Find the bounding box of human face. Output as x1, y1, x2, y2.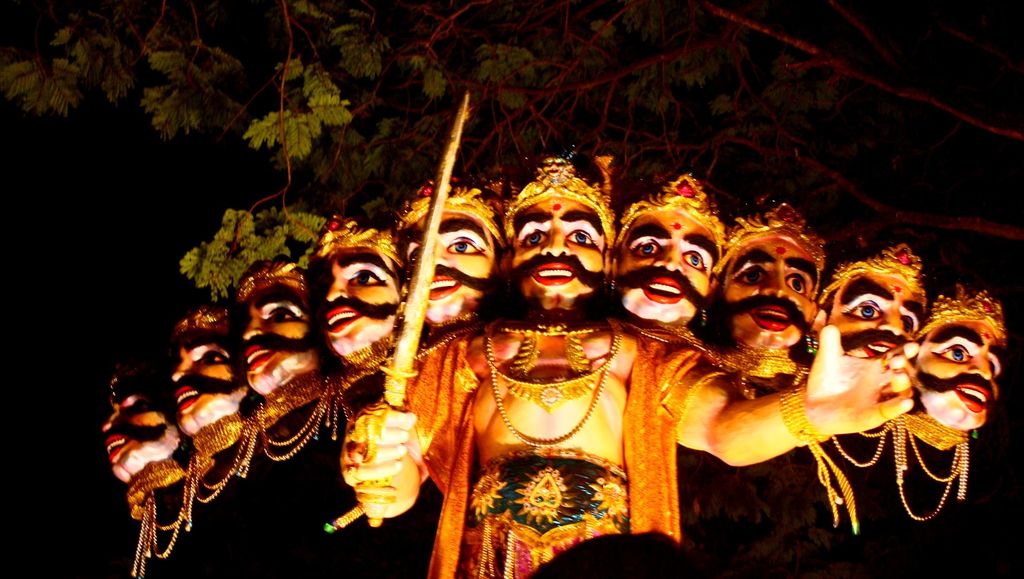
517, 195, 604, 309.
